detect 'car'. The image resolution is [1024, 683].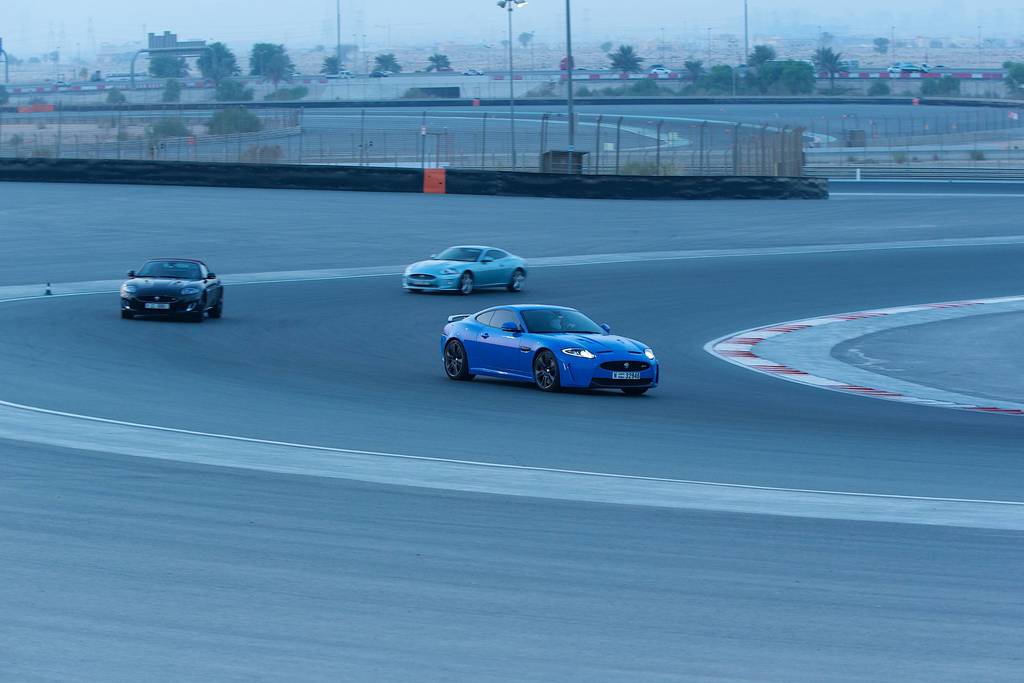
pyautogui.locateOnScreen(120, 257, 225, 322).
